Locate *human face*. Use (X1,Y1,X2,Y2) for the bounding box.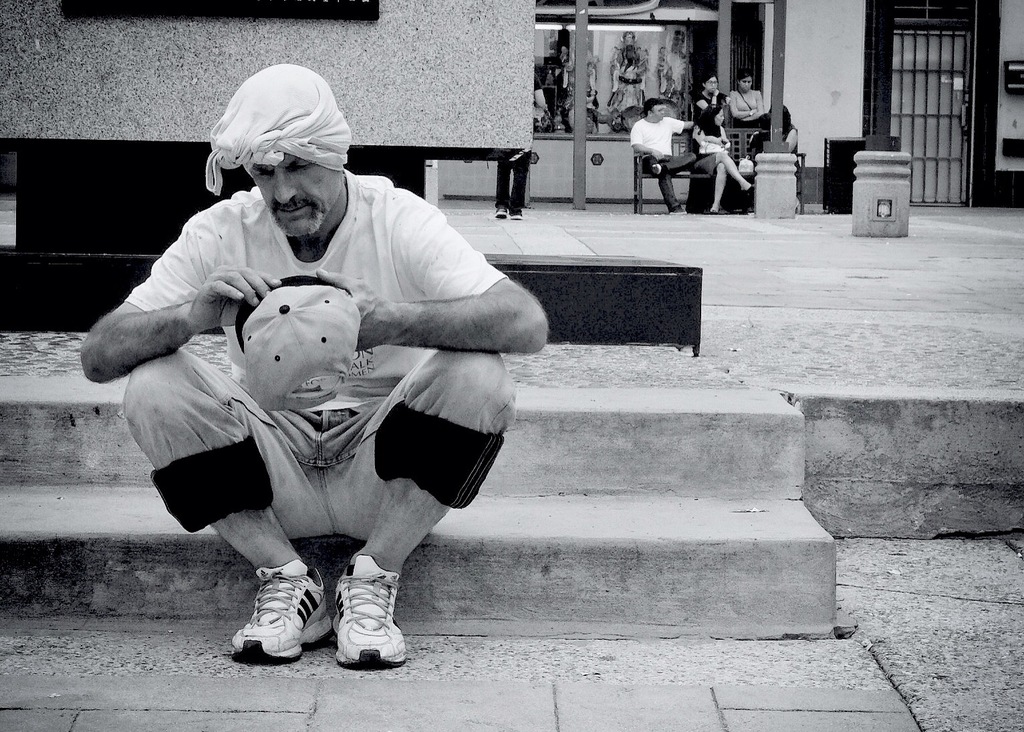
(707,74,717,96).
